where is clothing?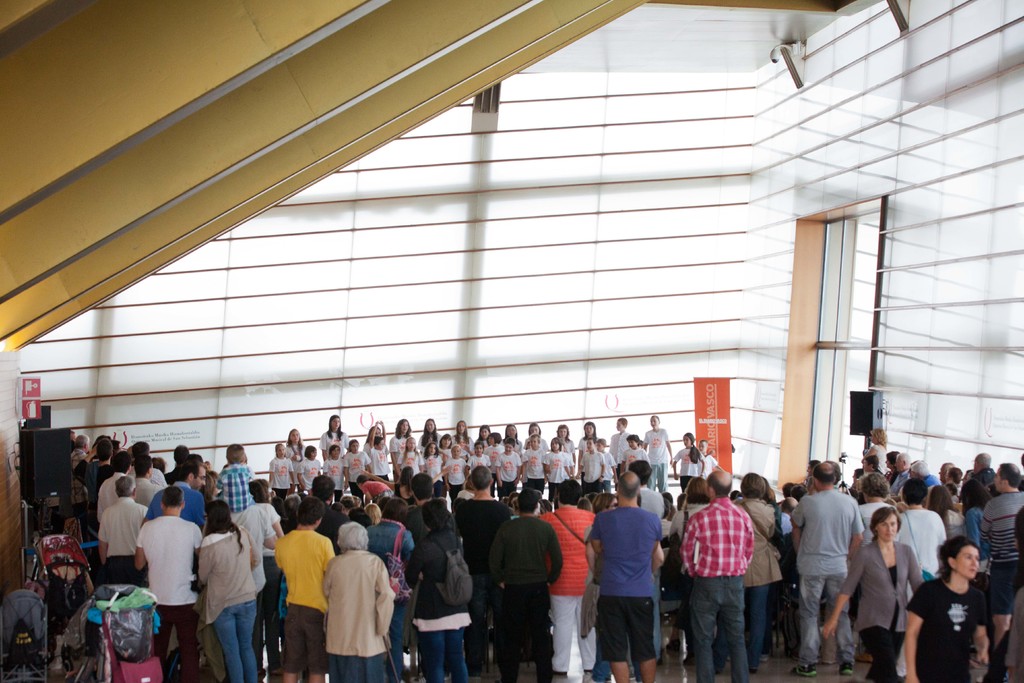
788/487/863/667.
